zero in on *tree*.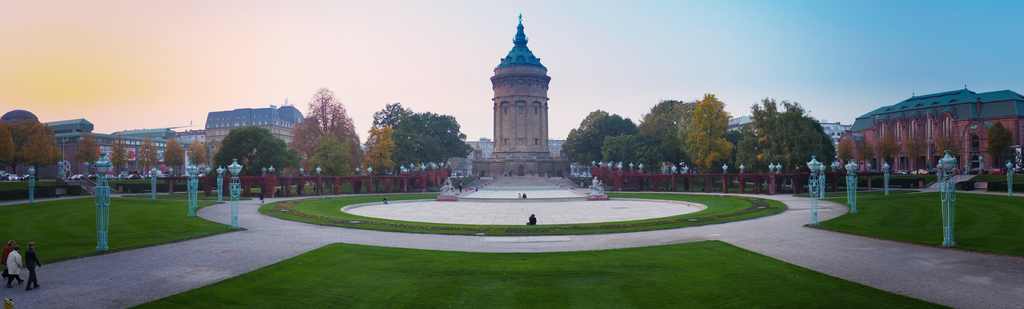
Zeroed in: BBox(874, 129, 900, 167).
